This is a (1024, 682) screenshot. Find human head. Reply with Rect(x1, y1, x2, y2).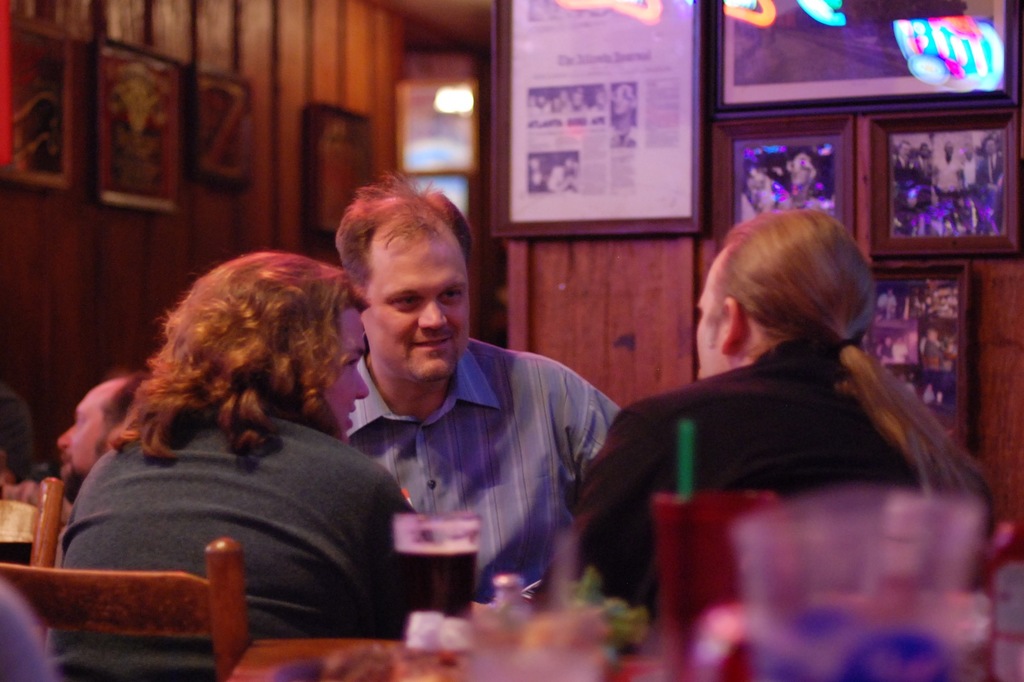
Rect(131, 256, 348, 472).
